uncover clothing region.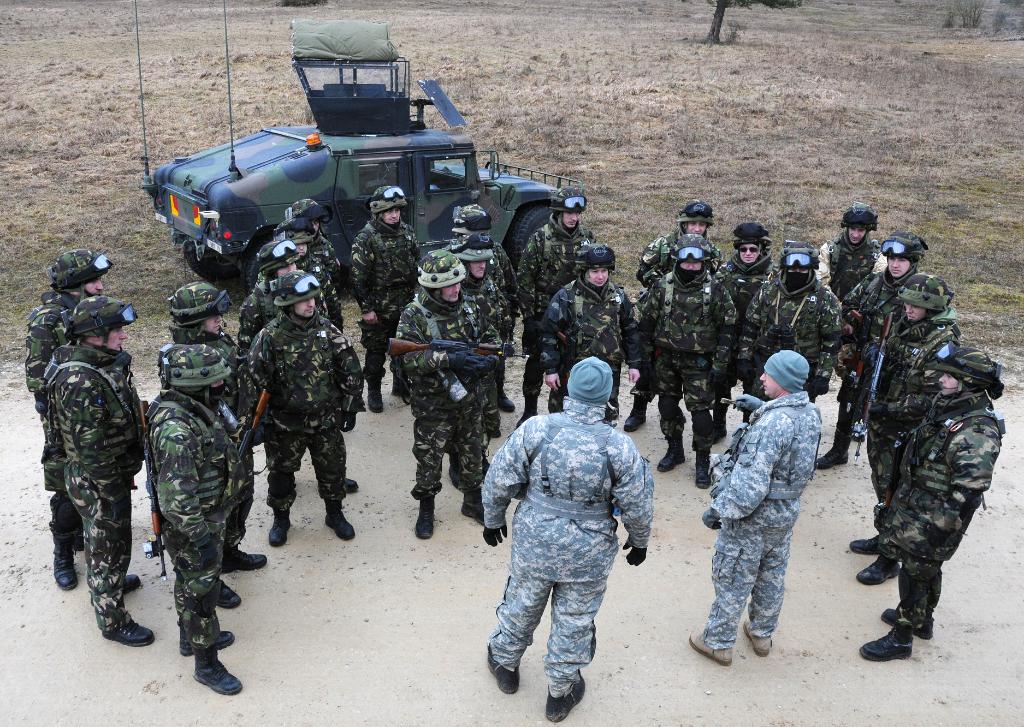
Uncovered: <bbox>636, 269, 739, 451</bbox>.
